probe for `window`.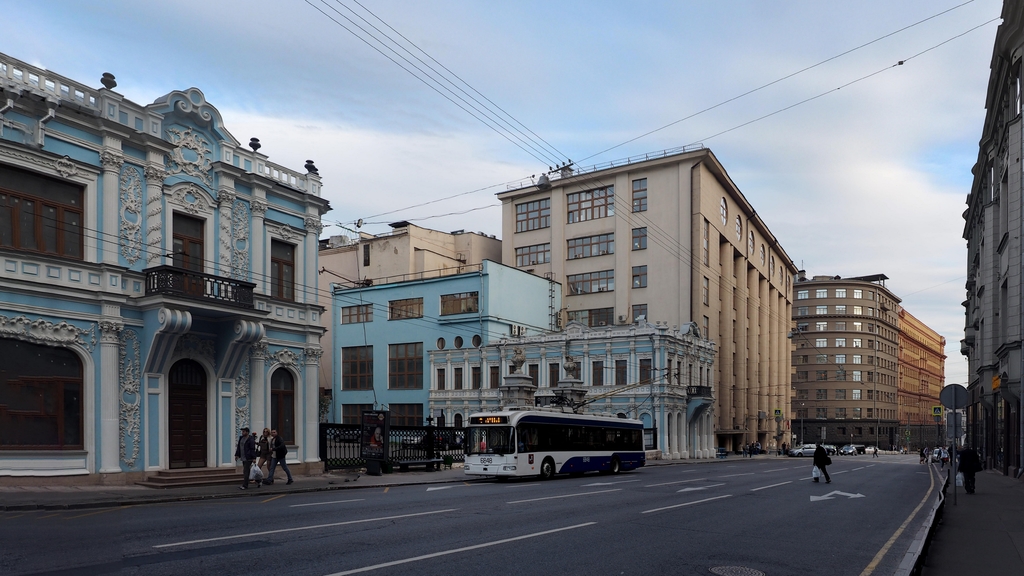
Probe result: bbox=(470, 367, 481, 388).
